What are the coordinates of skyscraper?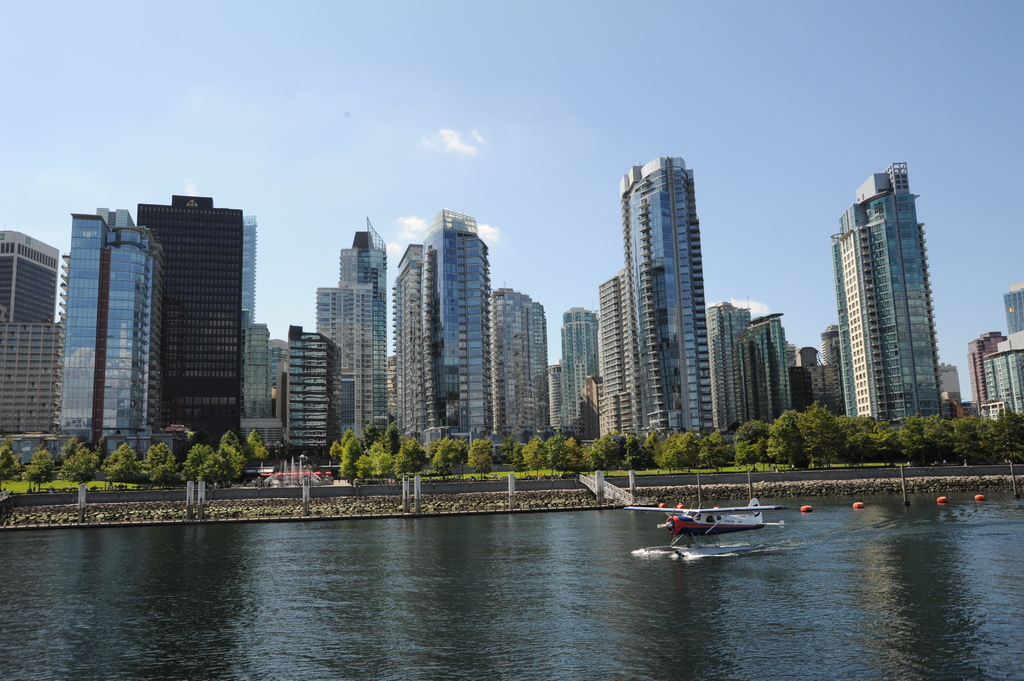
617/154/718/438.
